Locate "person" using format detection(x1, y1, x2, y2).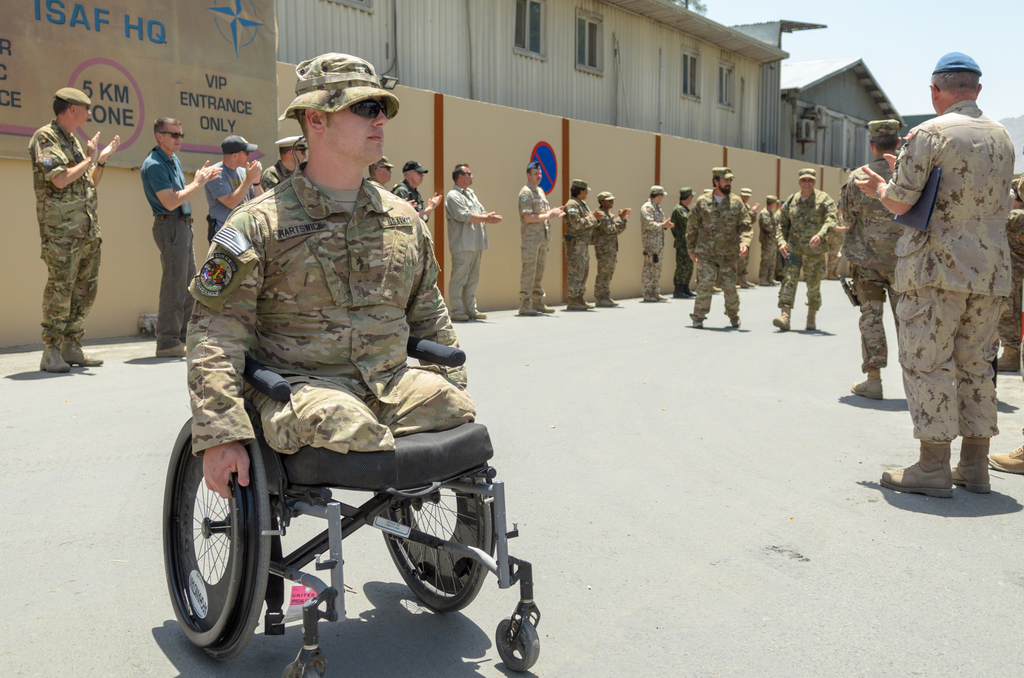
detection(557, 167, 591, 315).
